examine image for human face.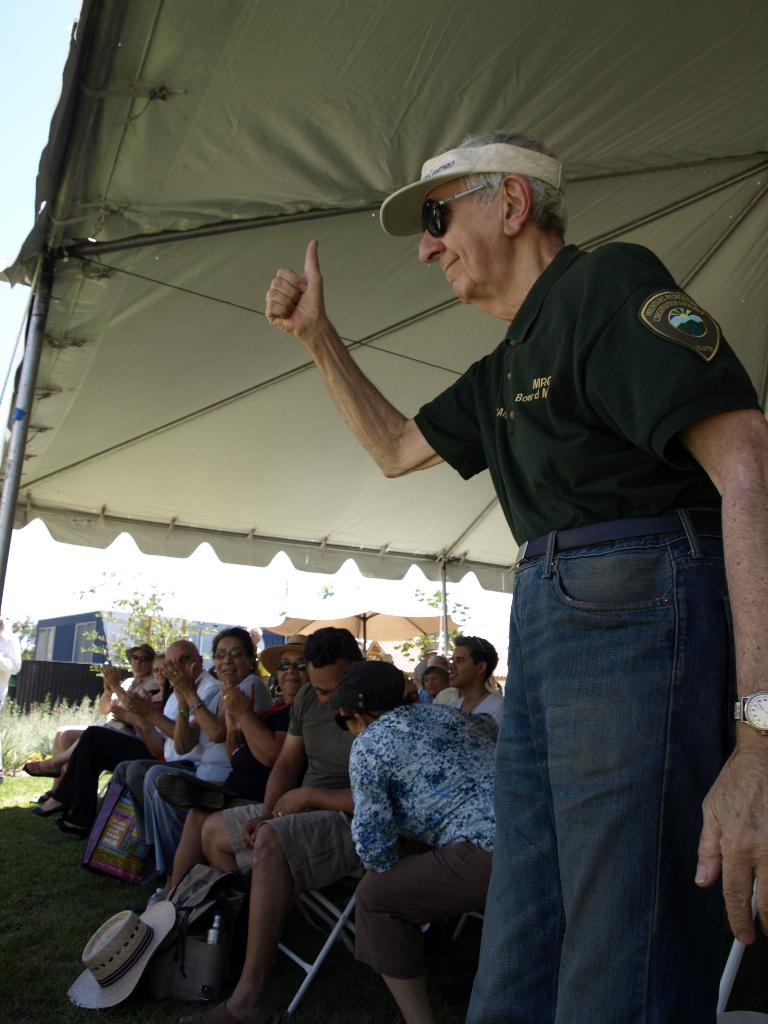
Examination result: <bbox>420, 180, 506, 305</bbox>.
